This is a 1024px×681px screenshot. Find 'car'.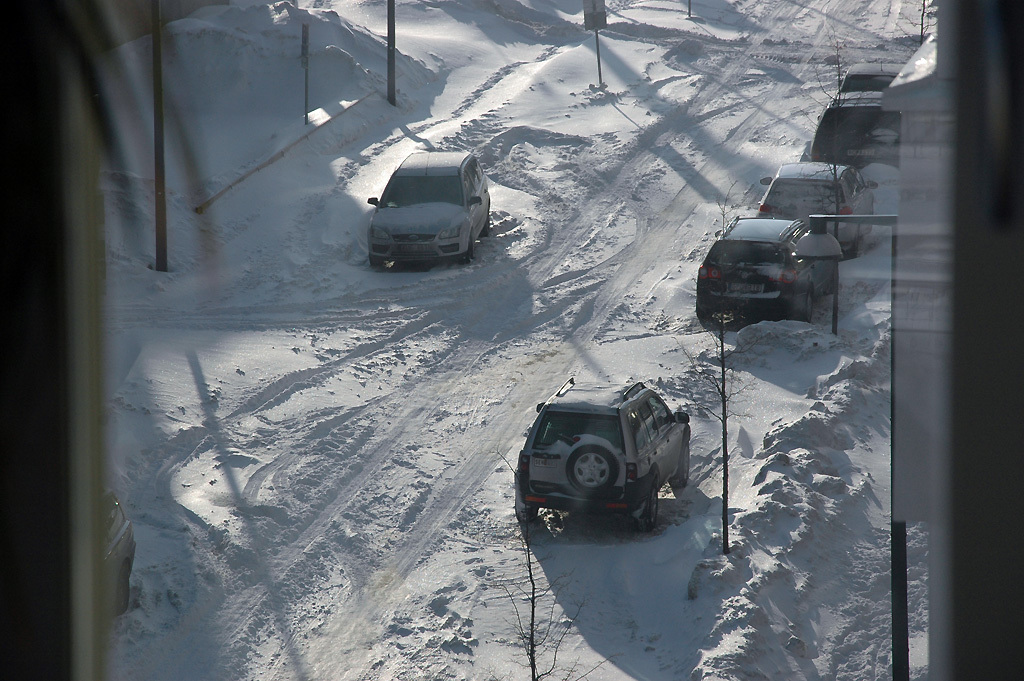
Bounding box: <bbox>694, 220, 833, 316</bbox>.
